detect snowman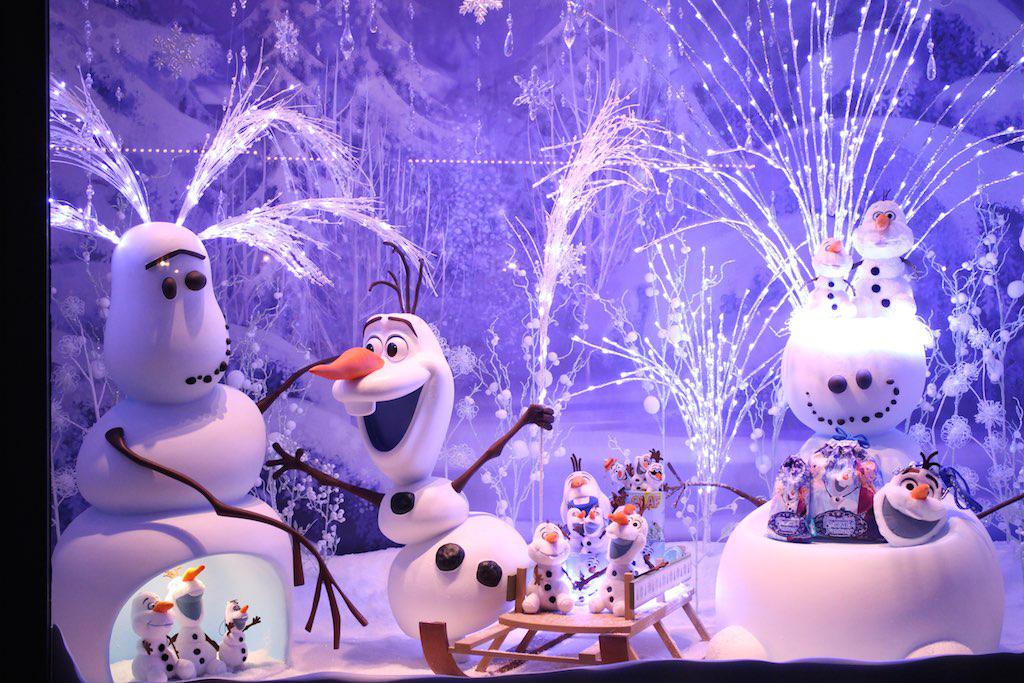
pyautogui.locateOnScreen(216, 599, 260, 670)
